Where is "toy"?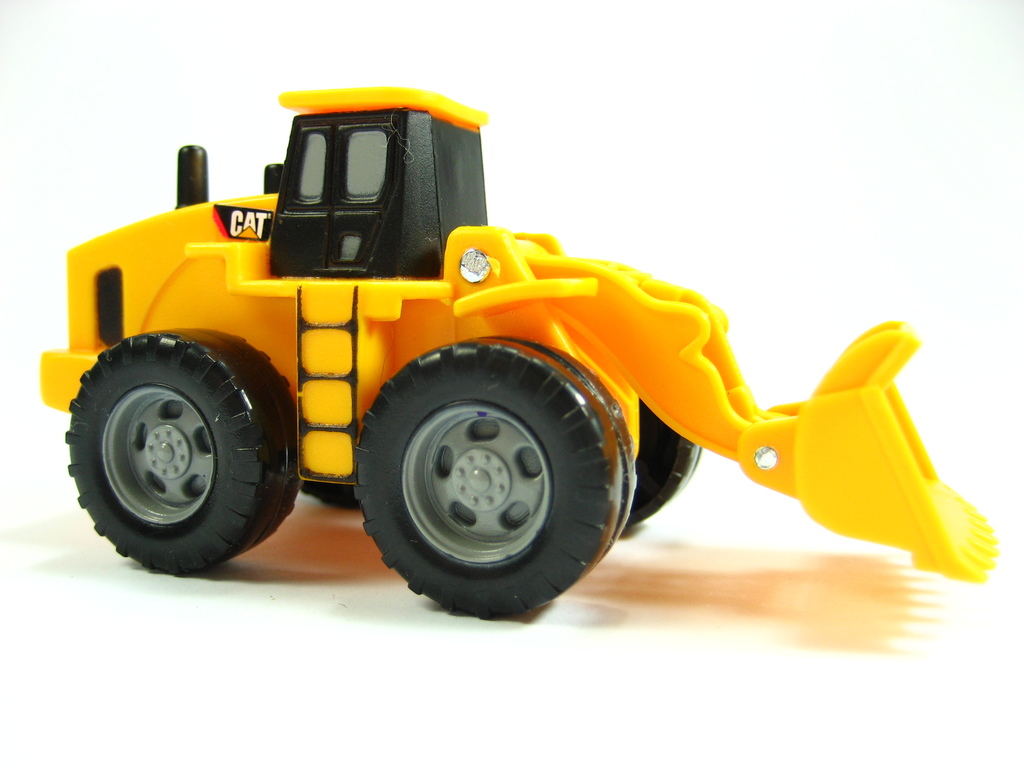
select_region(17, 63, 989, 592).
